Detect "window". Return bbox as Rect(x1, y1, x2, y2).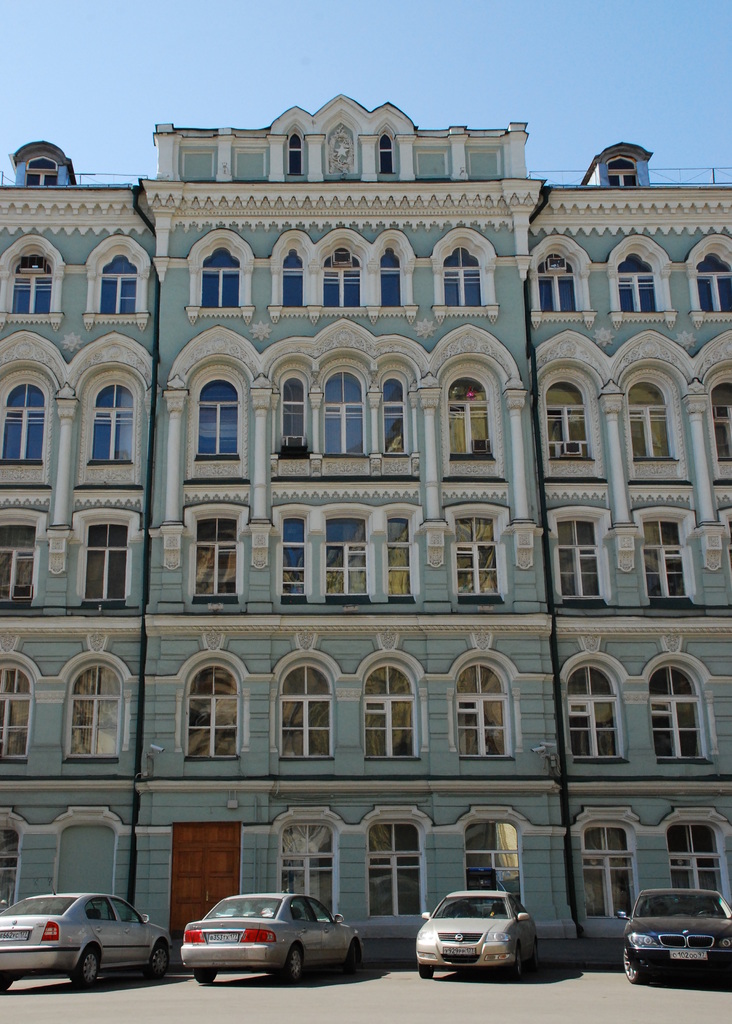
Rect(284, 813, 335, 911).
